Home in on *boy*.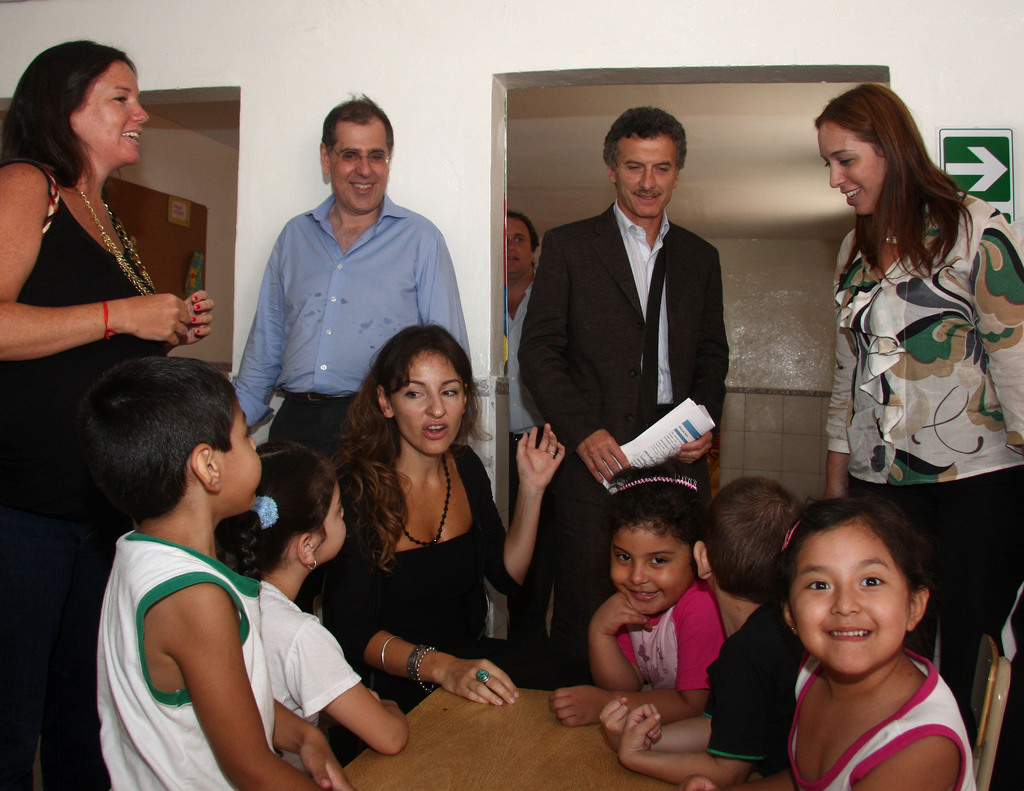
Homed in at <region>82, 356, 340, 790</region>.
